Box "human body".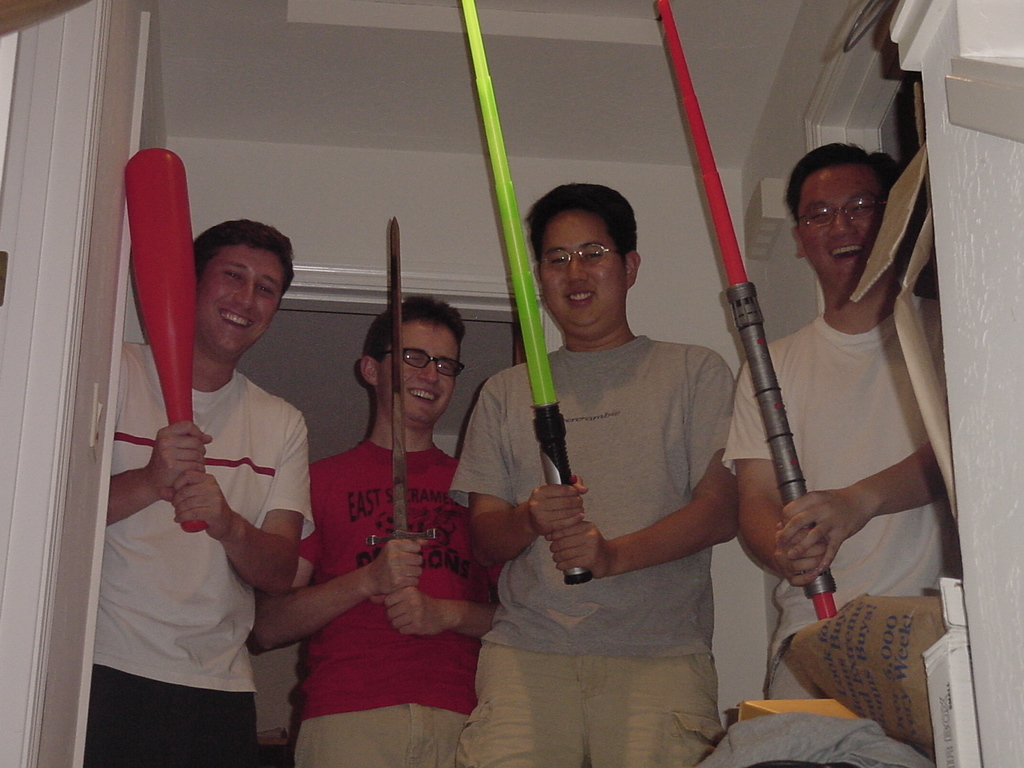
441,334,743,767.
